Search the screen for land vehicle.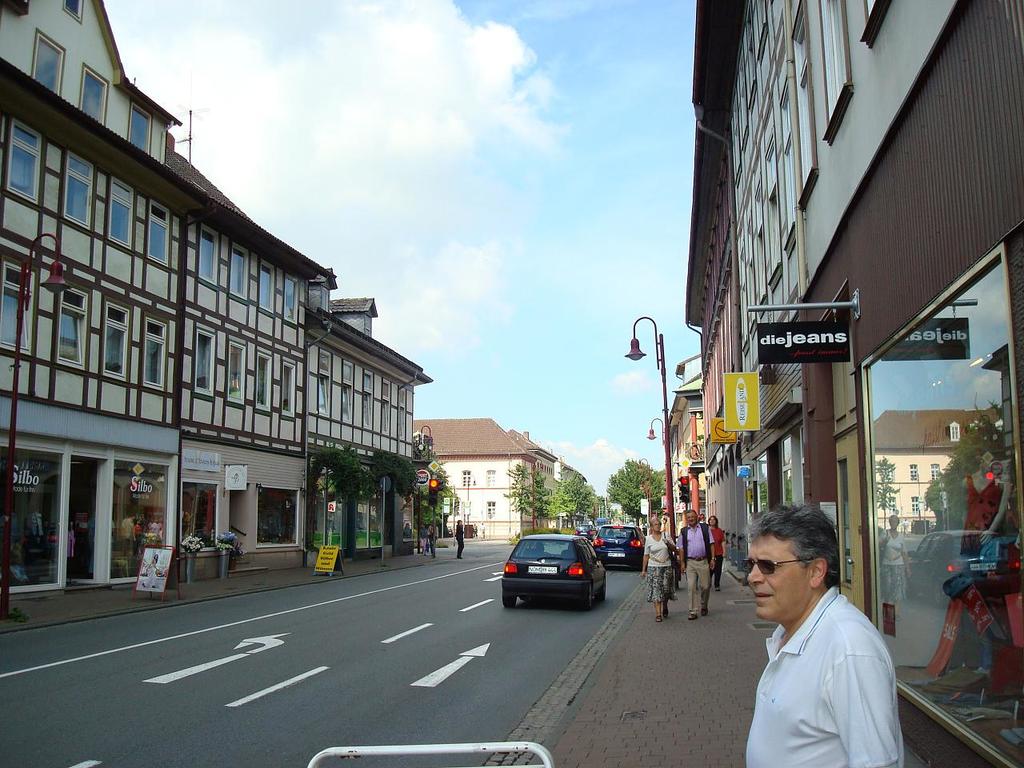
Found at left=592, top=522, right=648, bottom=570.
